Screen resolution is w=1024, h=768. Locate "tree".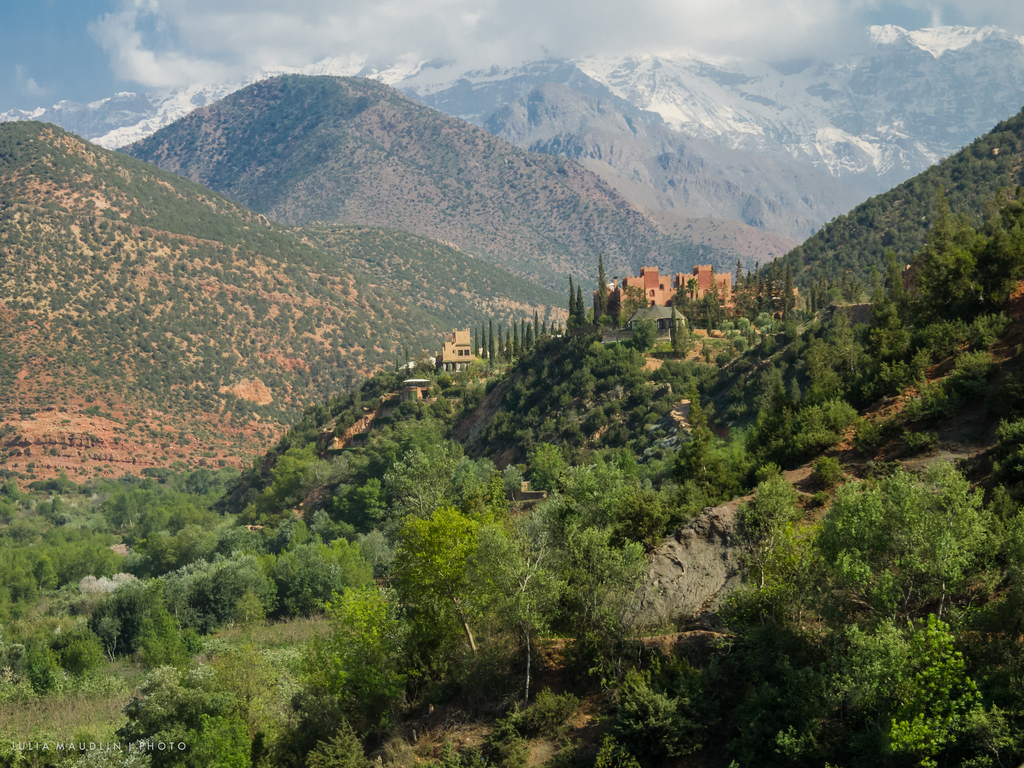
724:463:1023:767.
